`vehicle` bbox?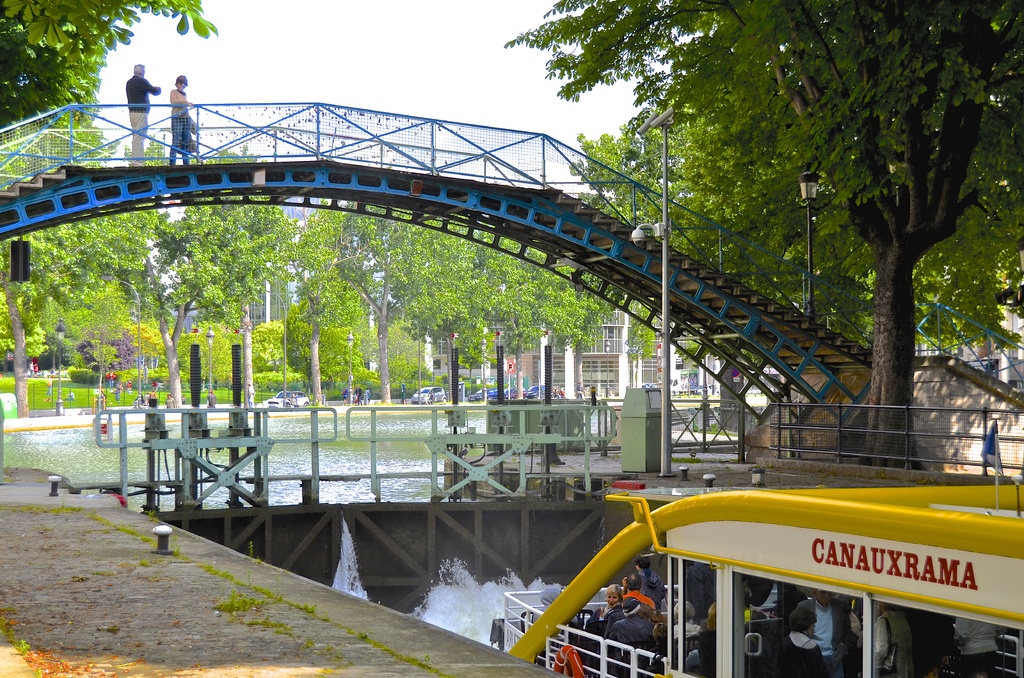
[left=490, top=480, right=1023, bottom=676]
